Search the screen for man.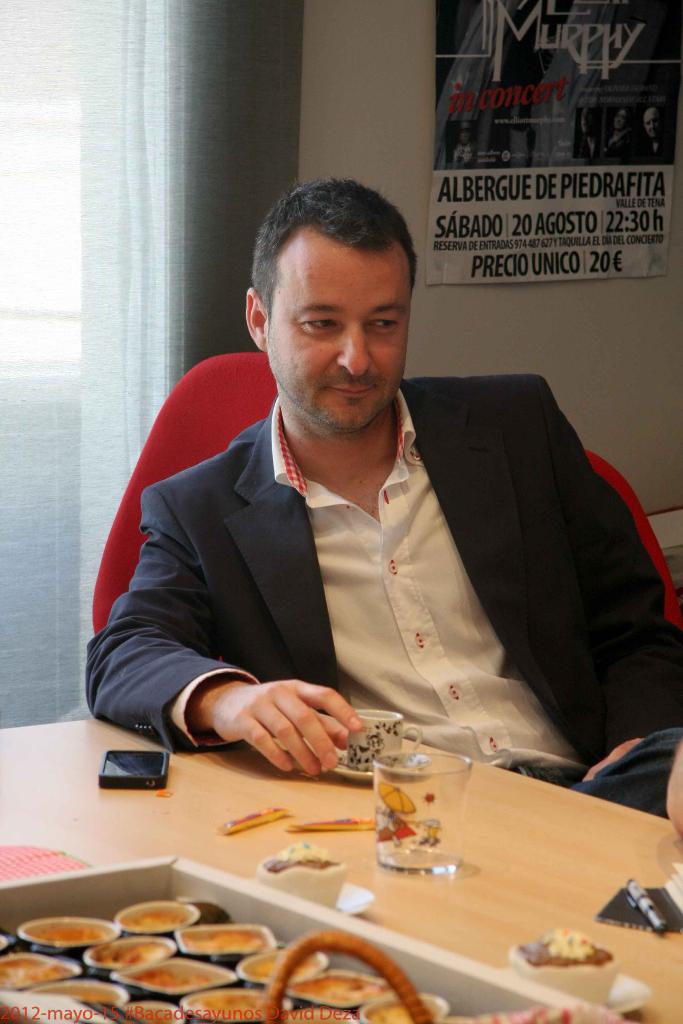
Found at Rect(78, 173, 682, 860).
